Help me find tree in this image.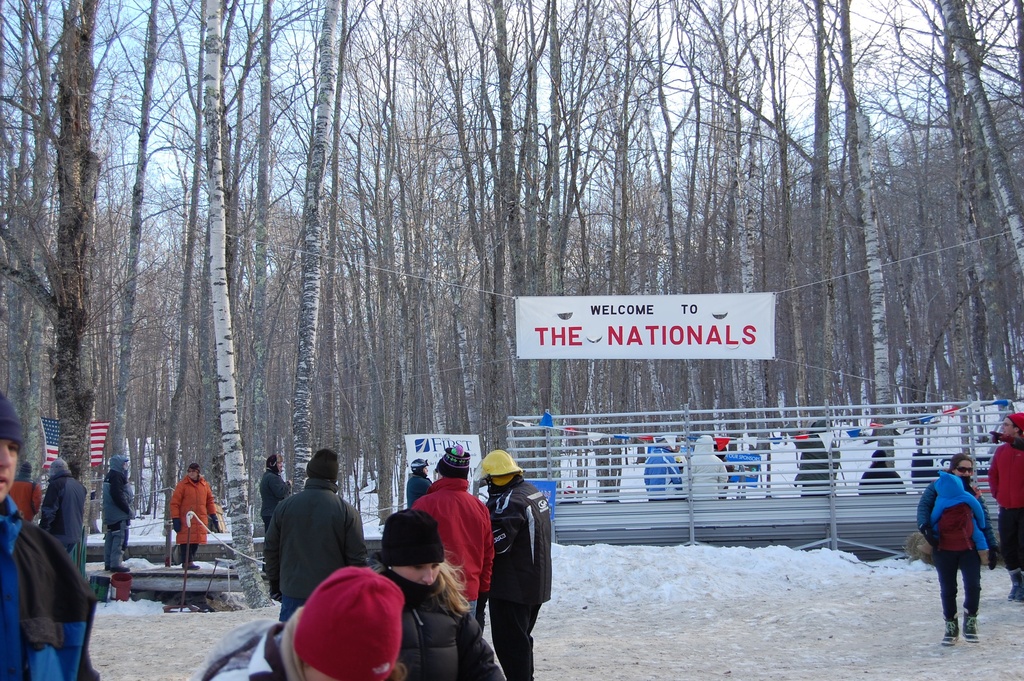
Found it: box(12, 33, 182, 484).
